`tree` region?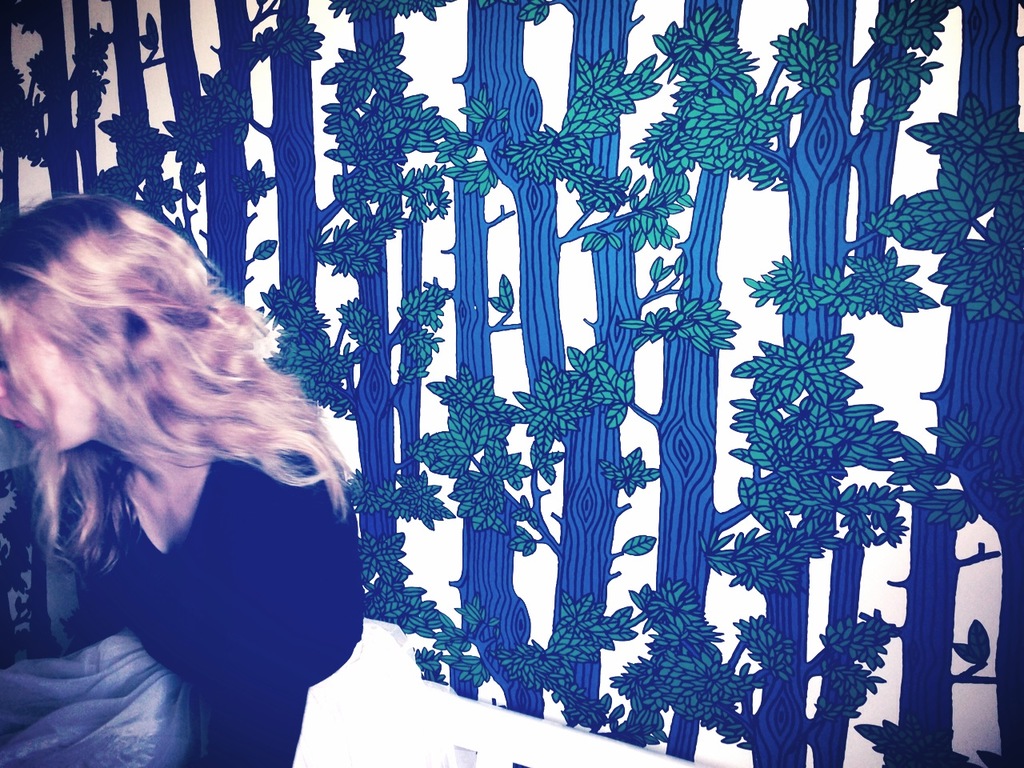
detection(158, 20, 986, 766)
